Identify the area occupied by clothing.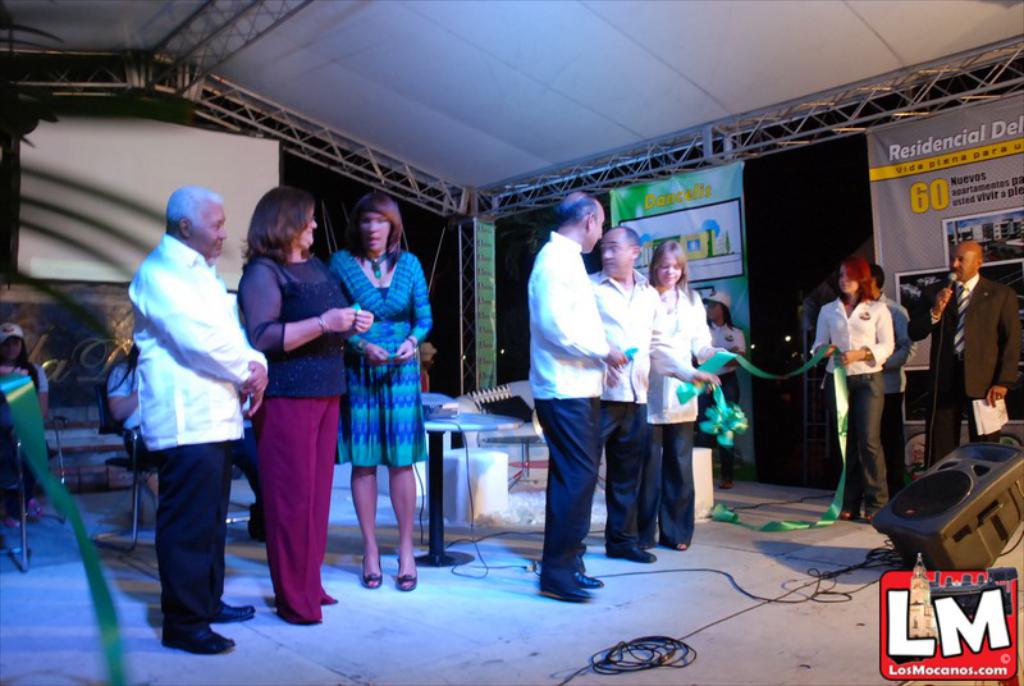
Area: pyautogui.locateOnScreen(529, 241, 611, 591).
